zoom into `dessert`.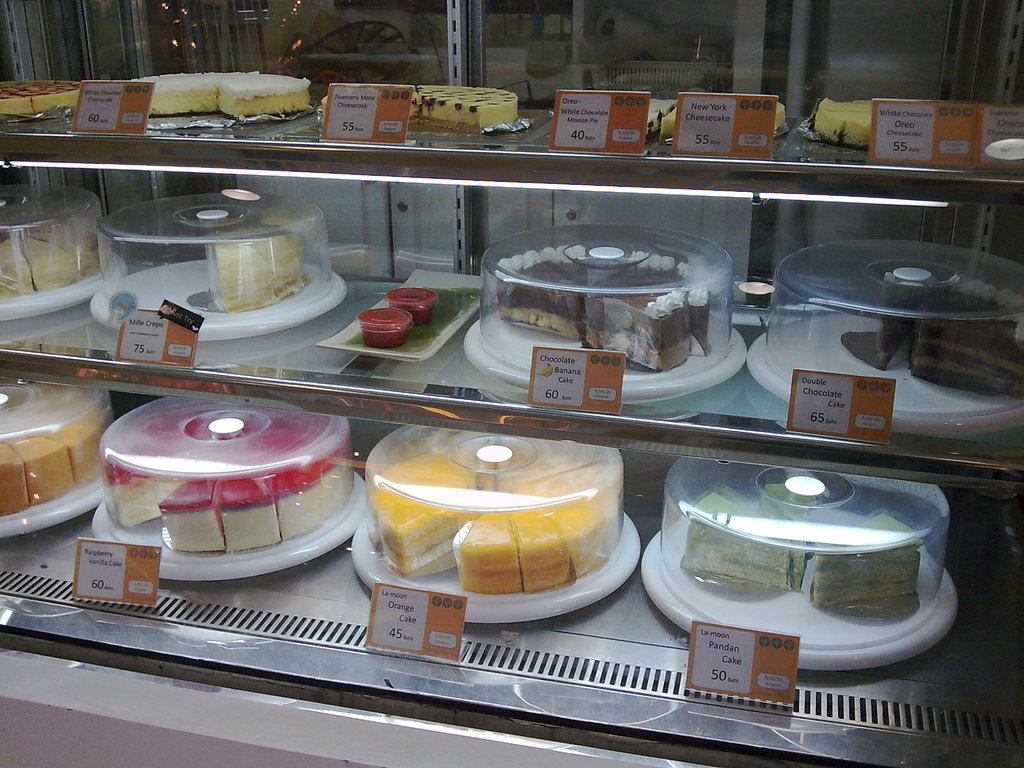
Zoom target: [93, 397, 352, 579].
